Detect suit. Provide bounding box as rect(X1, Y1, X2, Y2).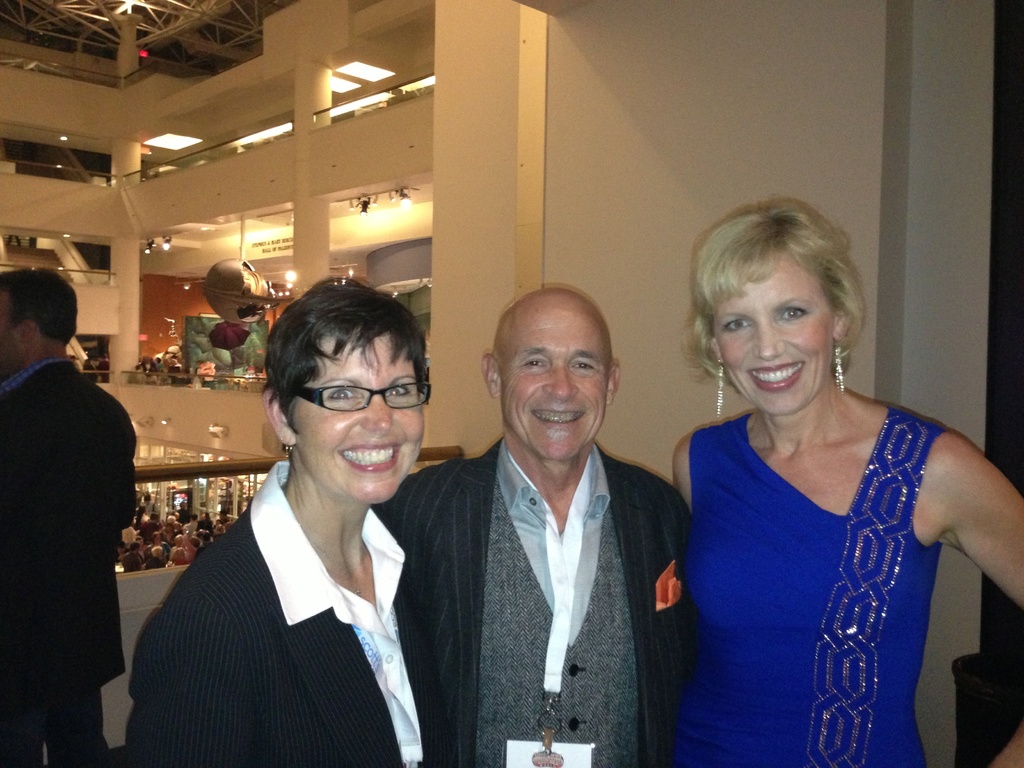
rect(122, 458, 445, 767).
